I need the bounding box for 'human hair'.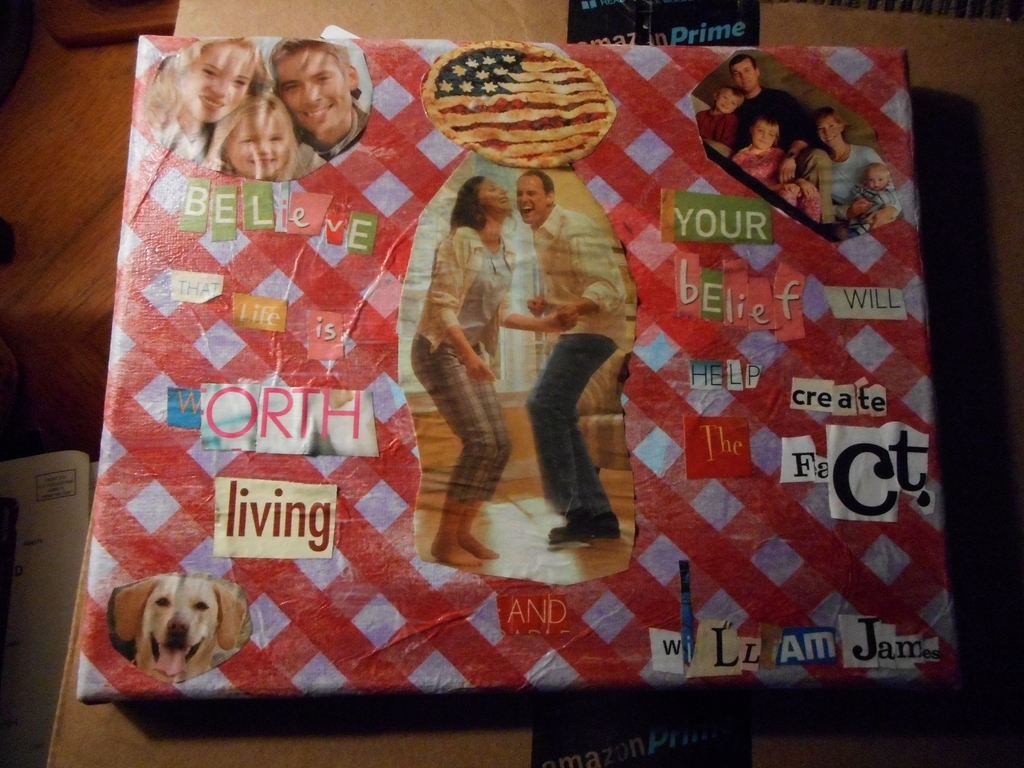
Here it is: (left=448, top=177, right=484, bottom=234).
